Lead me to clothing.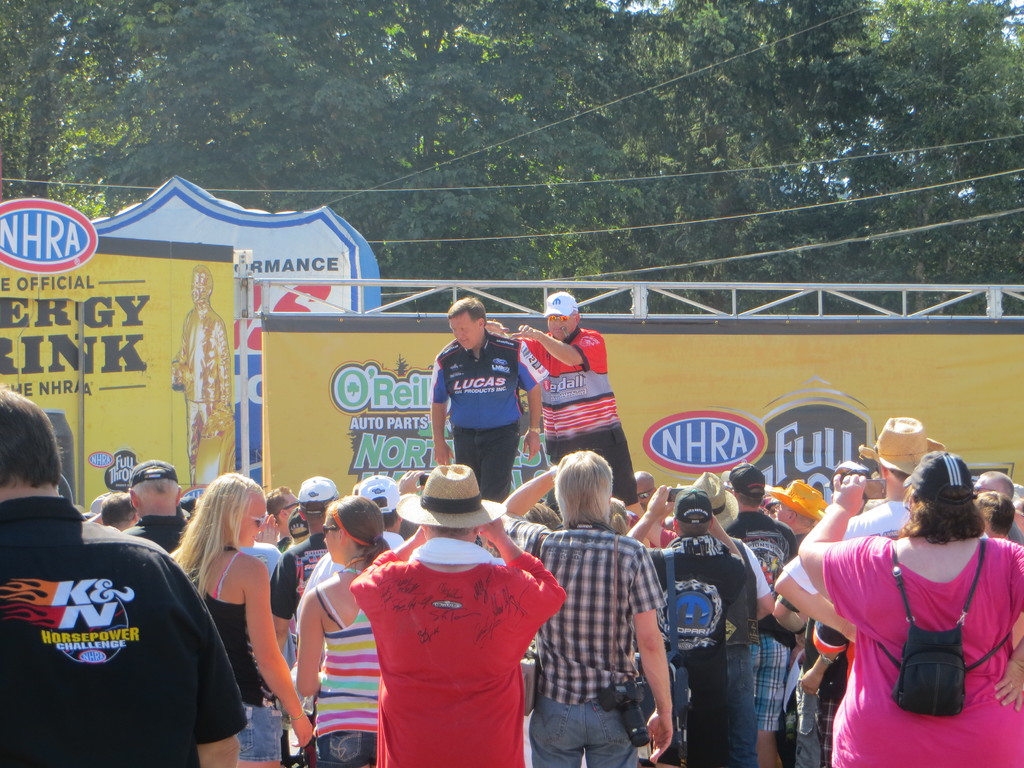
Lead to rect(516, 322, 642, 514).
